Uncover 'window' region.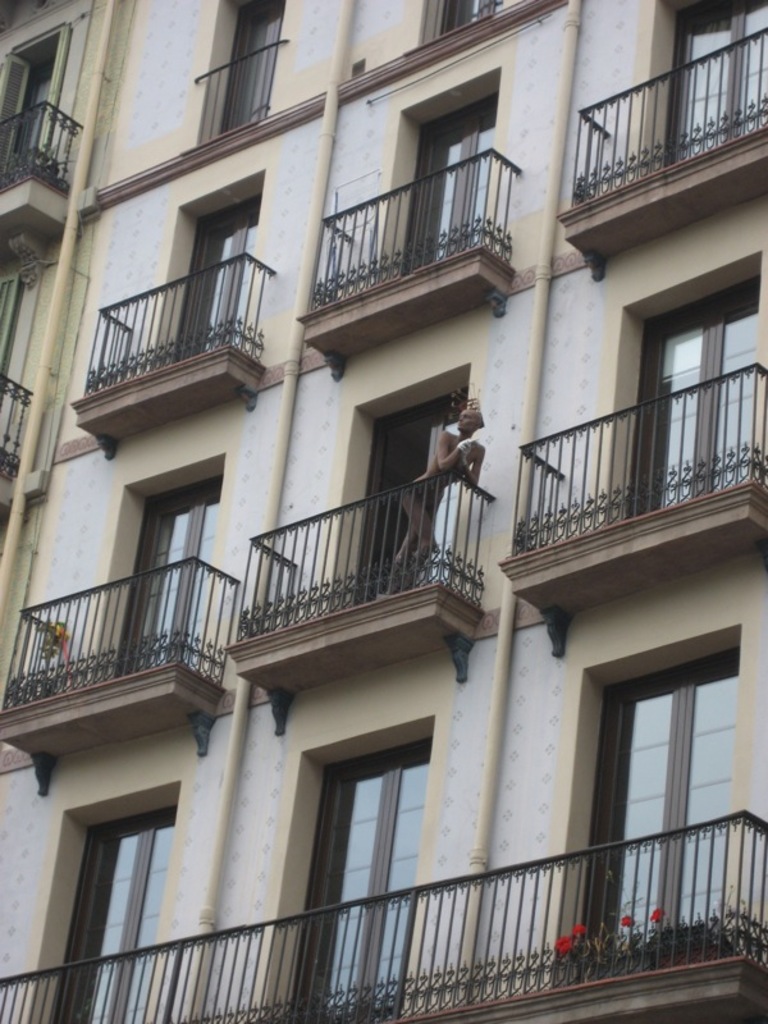
Uncovered: bbox=(618, 269, 758, 517).
